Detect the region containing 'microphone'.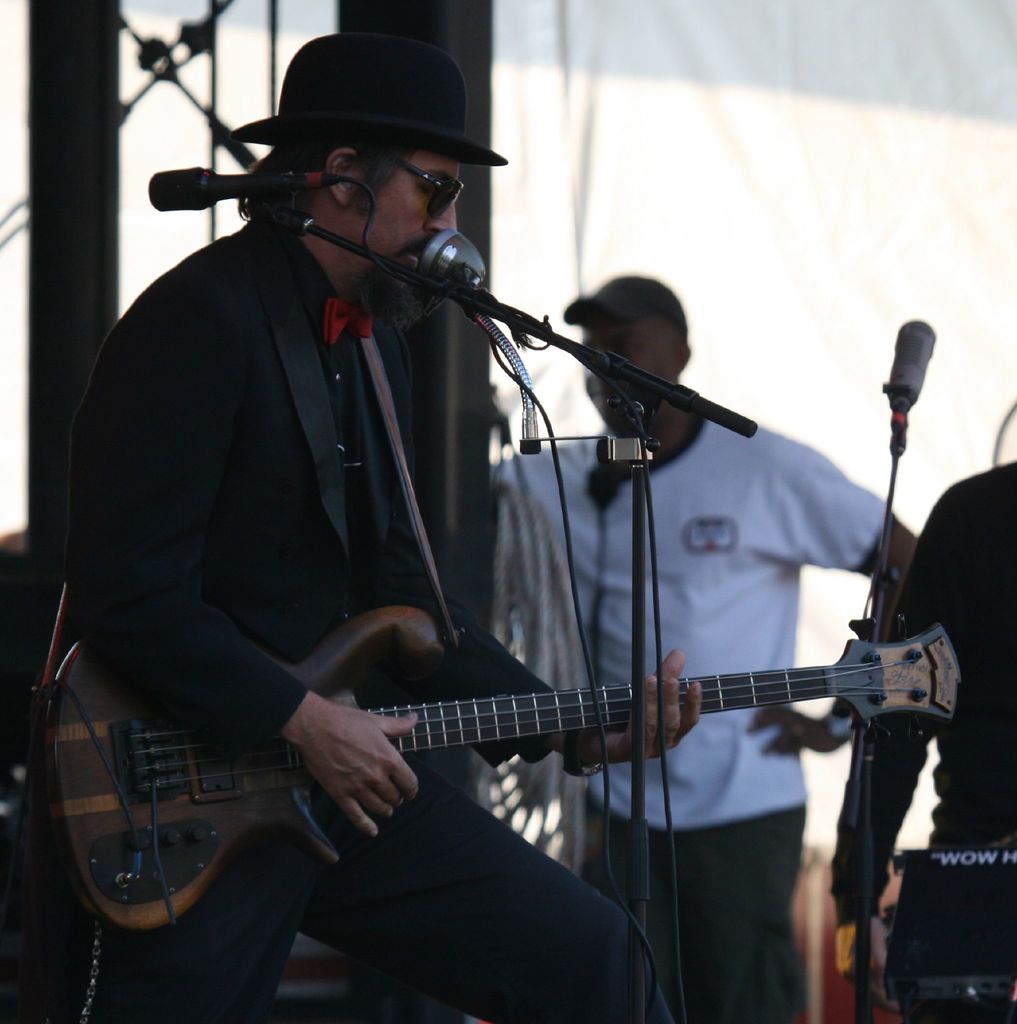
crop(884, 314, 975, 453).
